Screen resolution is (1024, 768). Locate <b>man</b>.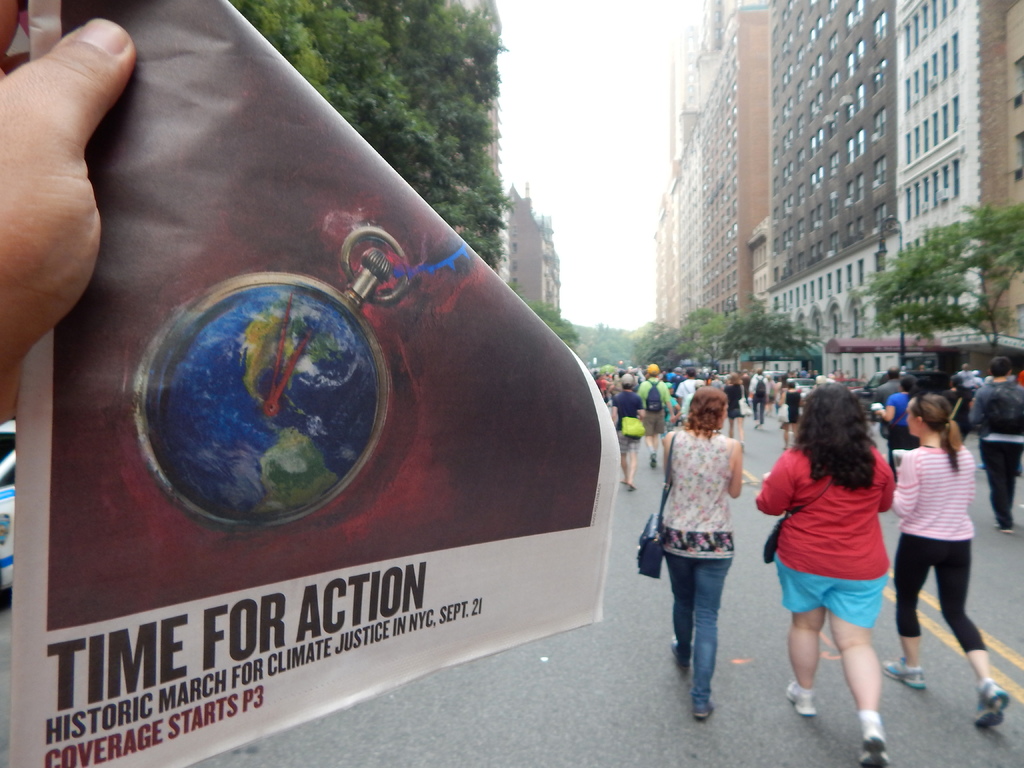
956:362:975:388.
